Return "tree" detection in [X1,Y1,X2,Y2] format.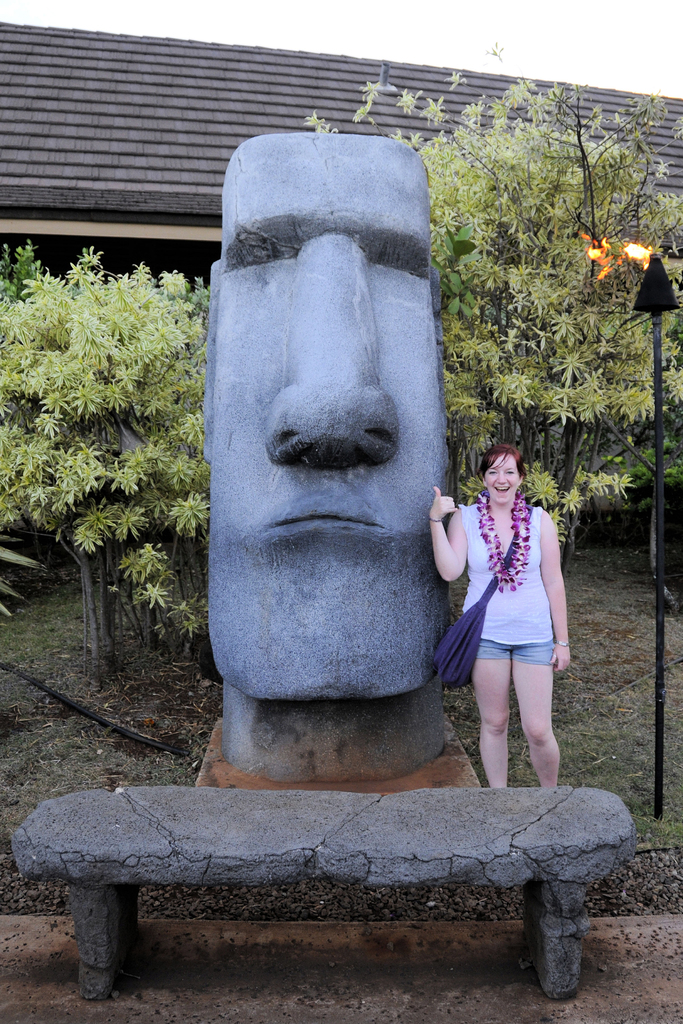
[435,172,670,596].
